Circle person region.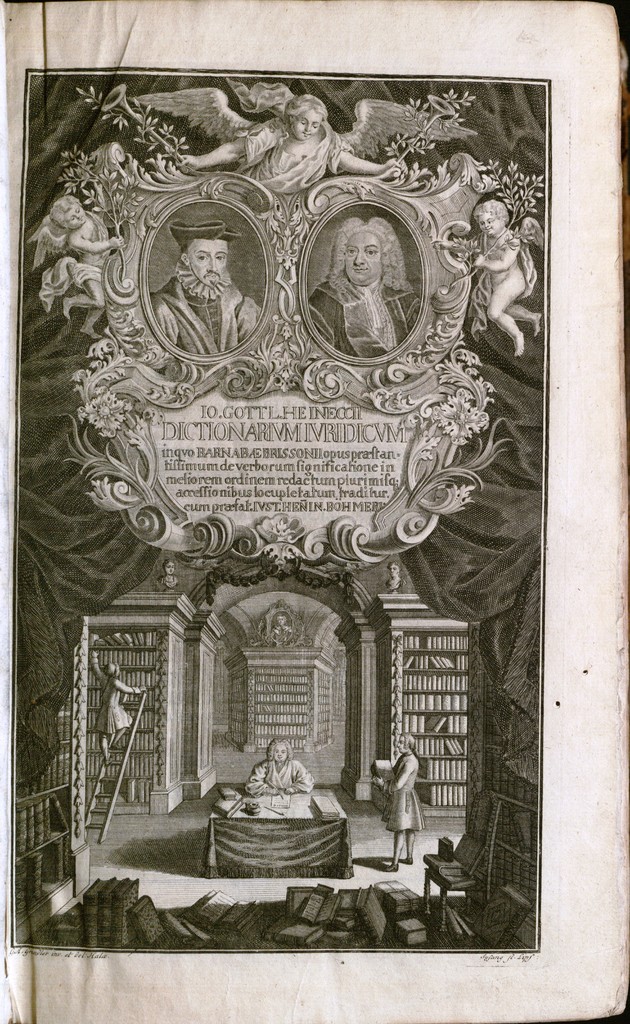
Region: detection(246, 734, 318, 797).
